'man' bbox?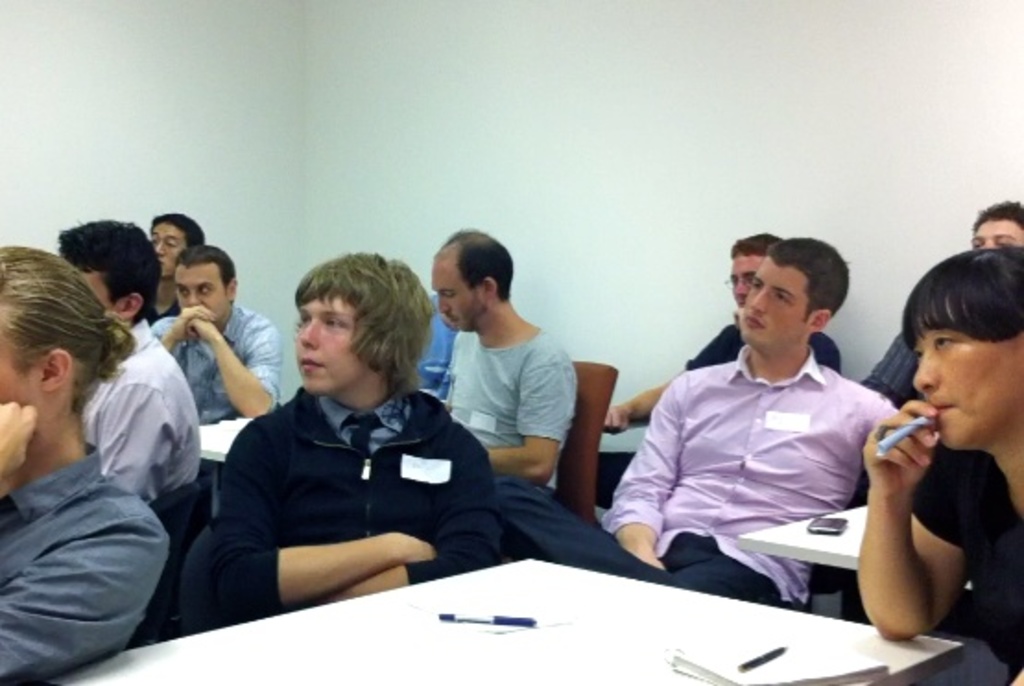
424,218,576,505
